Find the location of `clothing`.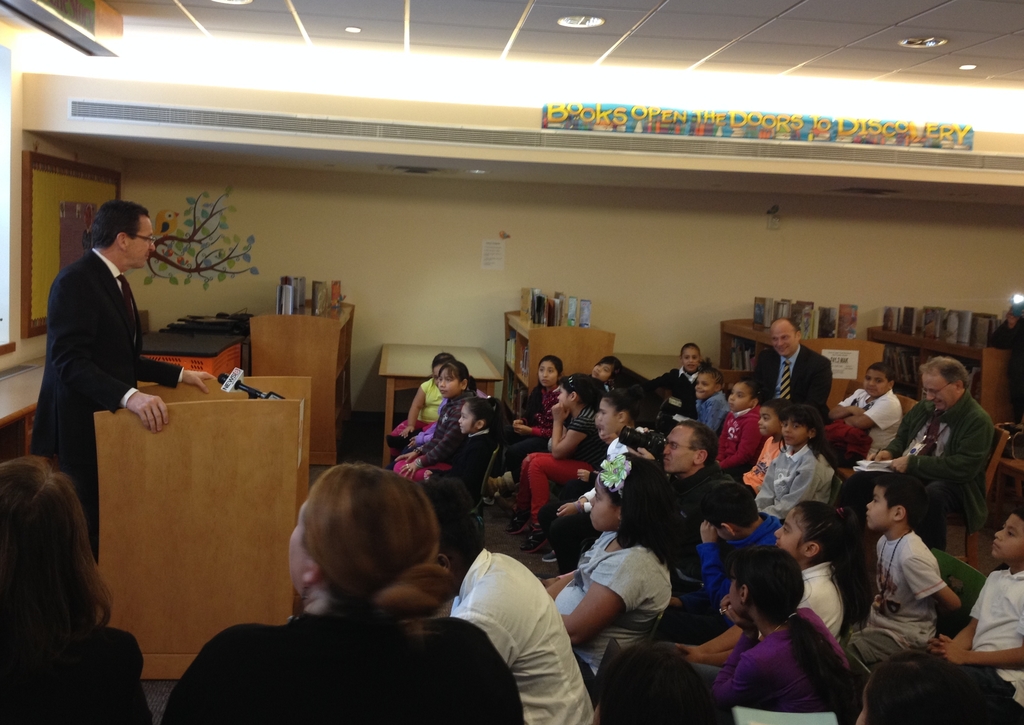
Location: select_region(836, 390, 904, 461).
